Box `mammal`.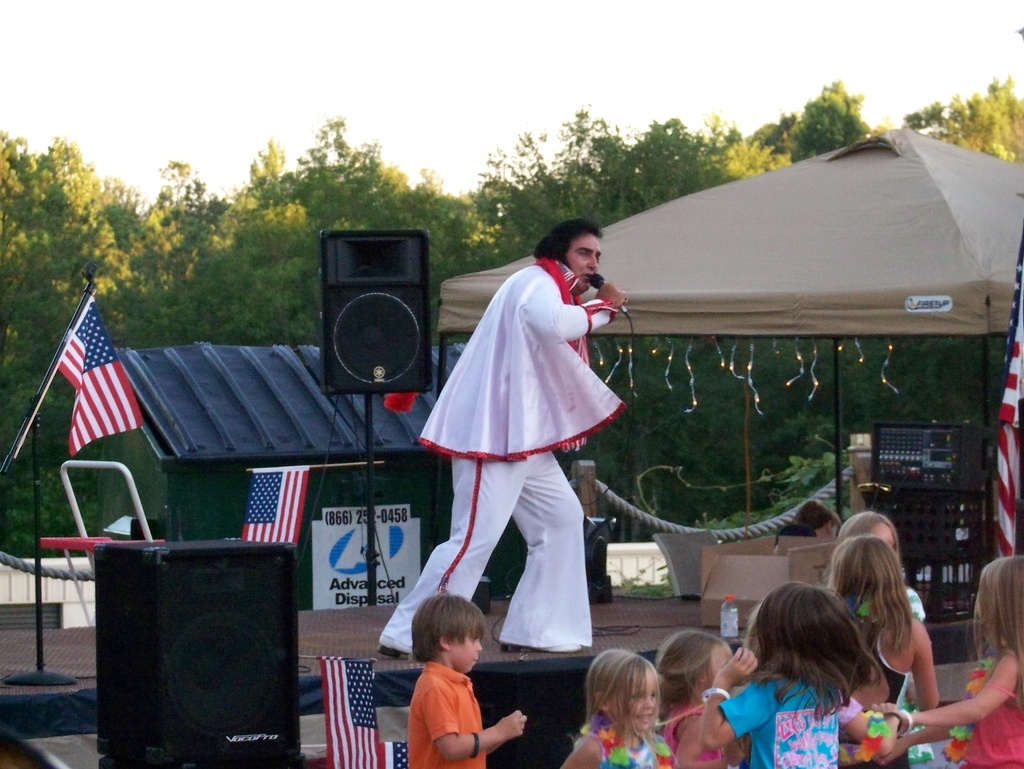
410:592:529:768.
